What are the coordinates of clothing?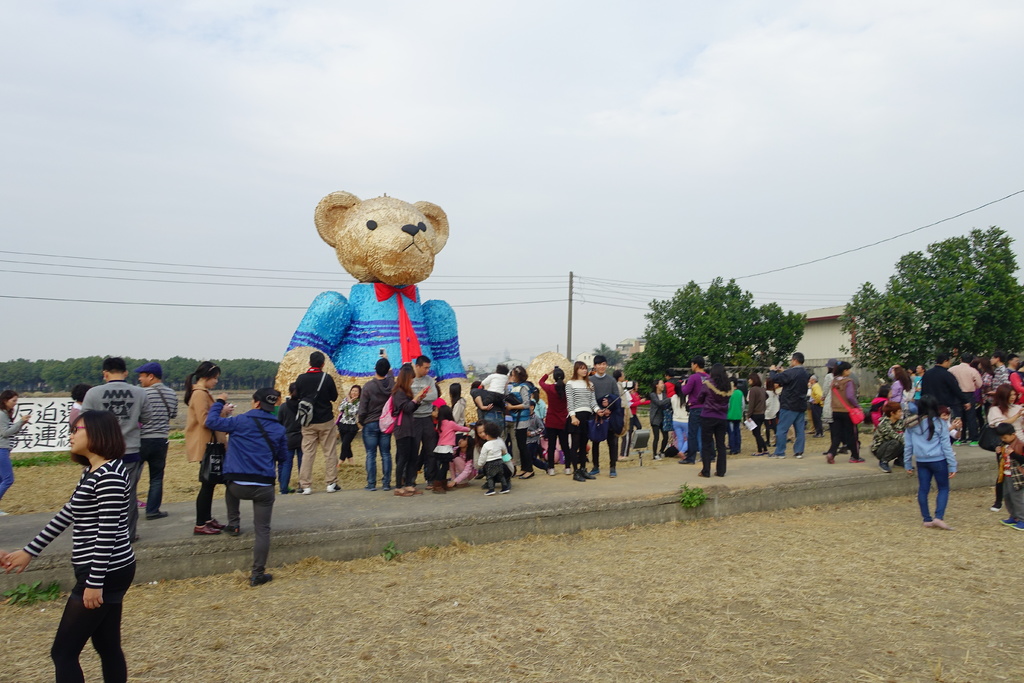
[left=564, top=377, right=600, bottom=470].
